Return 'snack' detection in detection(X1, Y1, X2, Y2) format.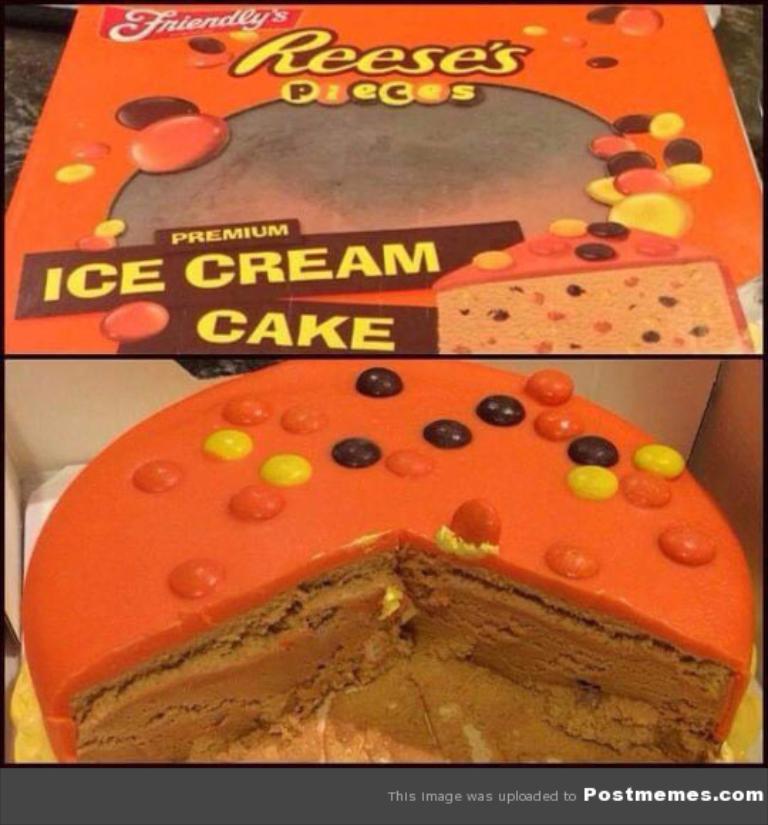
detection(60, 358, 742, 765).
